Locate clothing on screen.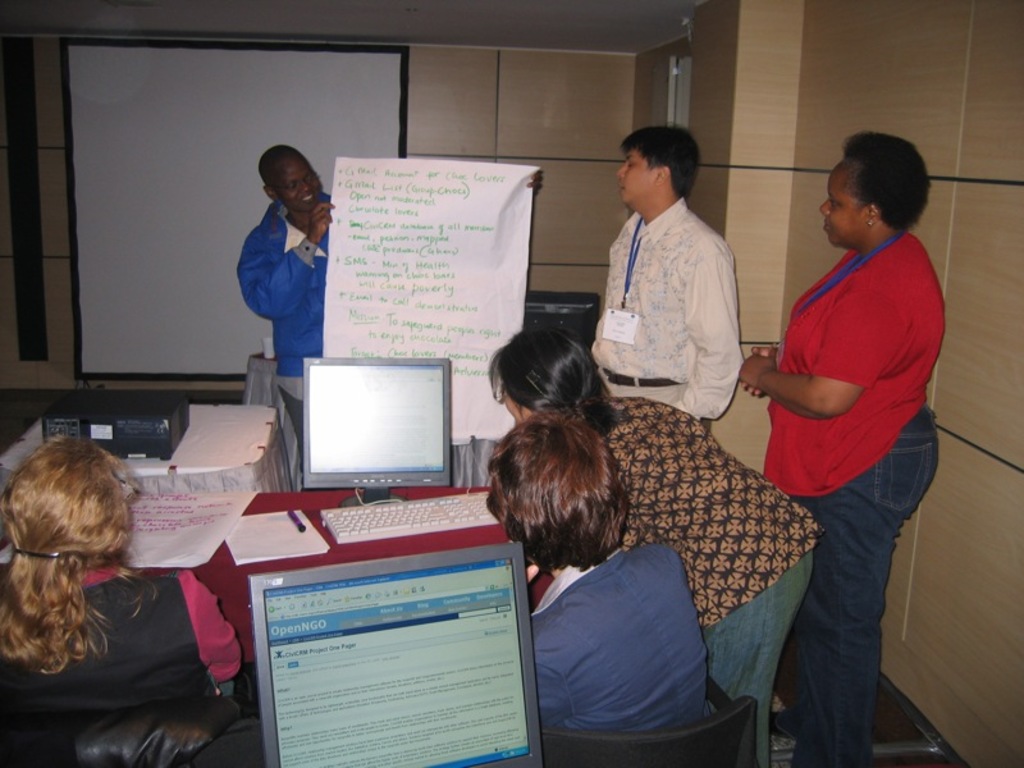
On screen at {"x1": 238, "y1": 192, "x2": 332, "y2": 461}.
